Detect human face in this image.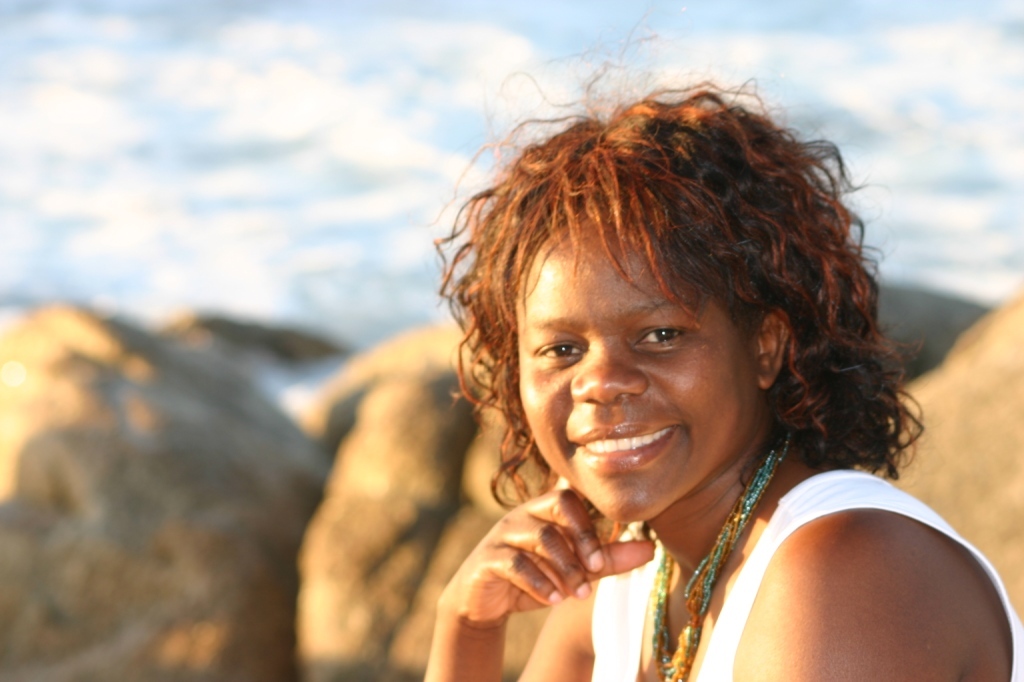
Detection: <box>518,217,758,519</box>.
